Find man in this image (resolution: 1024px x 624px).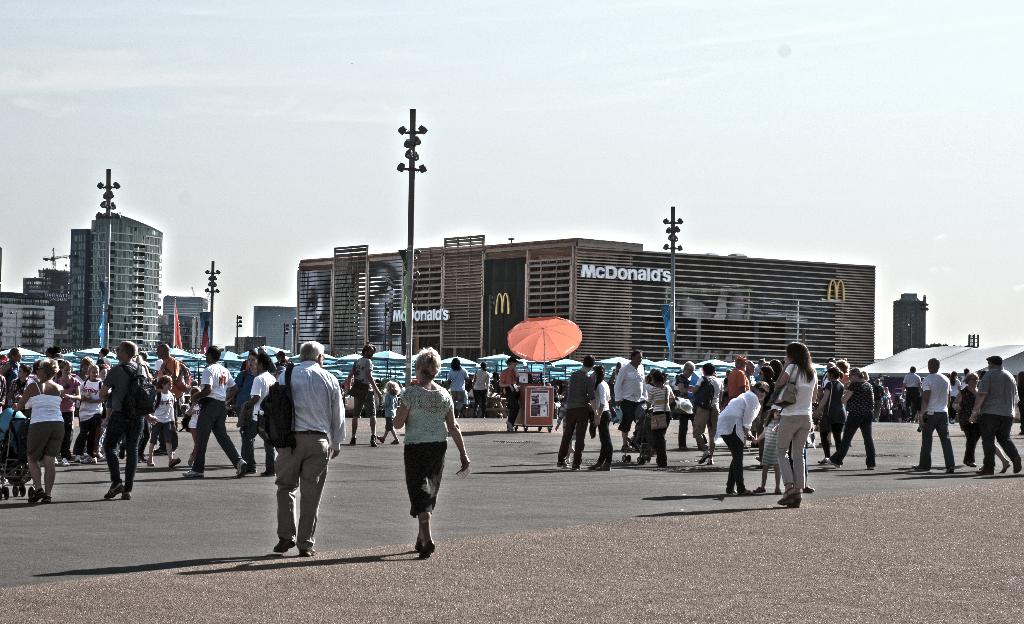
pyautogui.locateOnScreen(97, 339, 155, 501).
